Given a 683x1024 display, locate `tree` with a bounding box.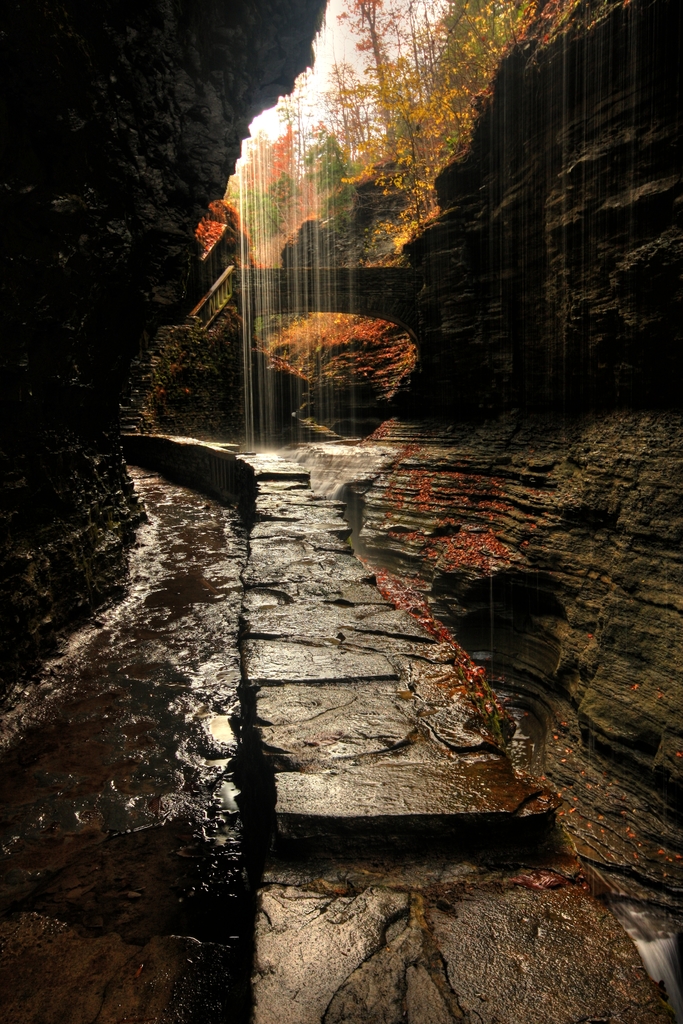
Located: 345,0,429,186.
